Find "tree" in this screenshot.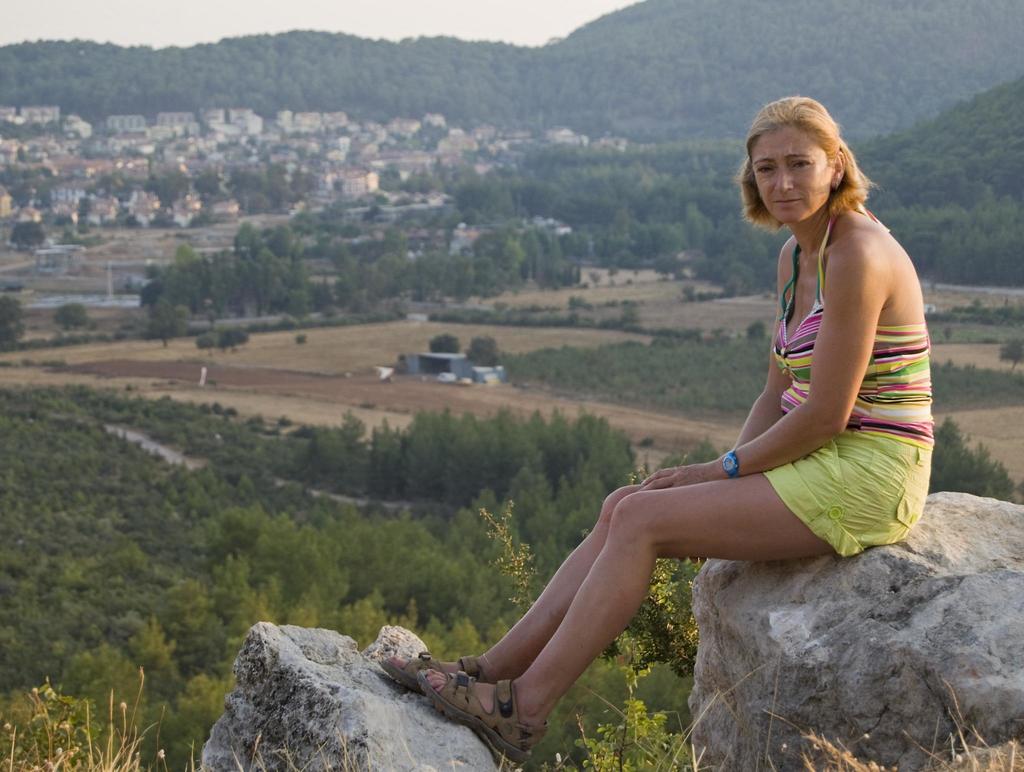
The bounding box for "tree" is (0, 291, 29, 350).
